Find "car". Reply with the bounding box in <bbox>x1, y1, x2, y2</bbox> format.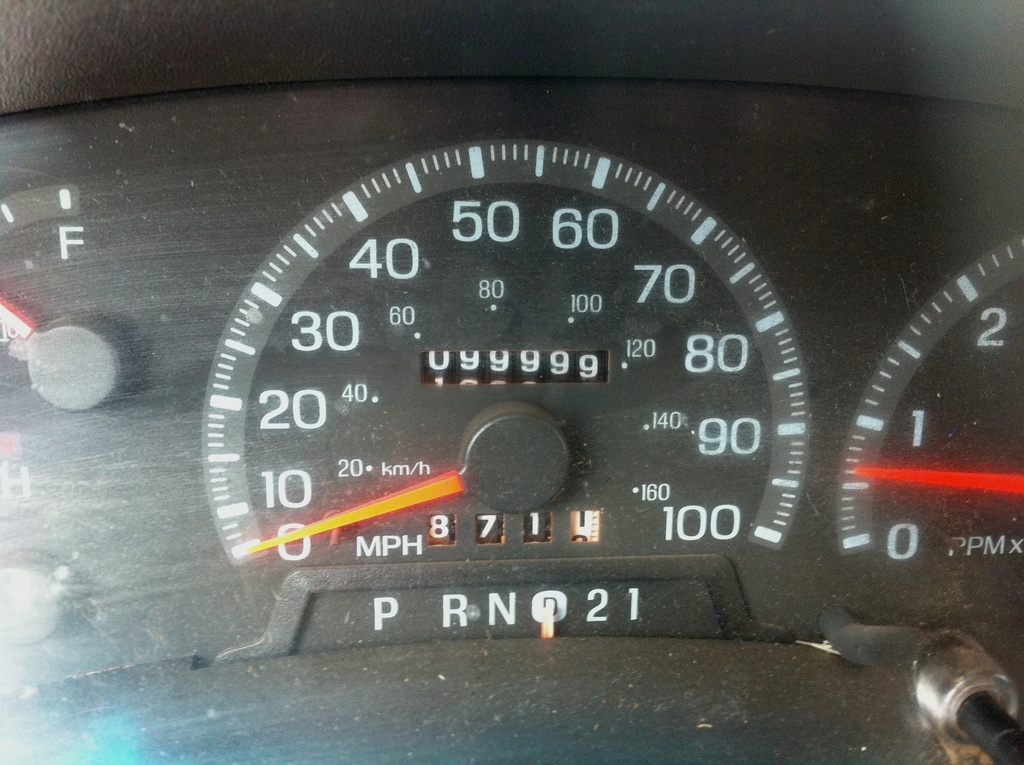
<bbox>0, 0, 1023, 762</bbox>.
